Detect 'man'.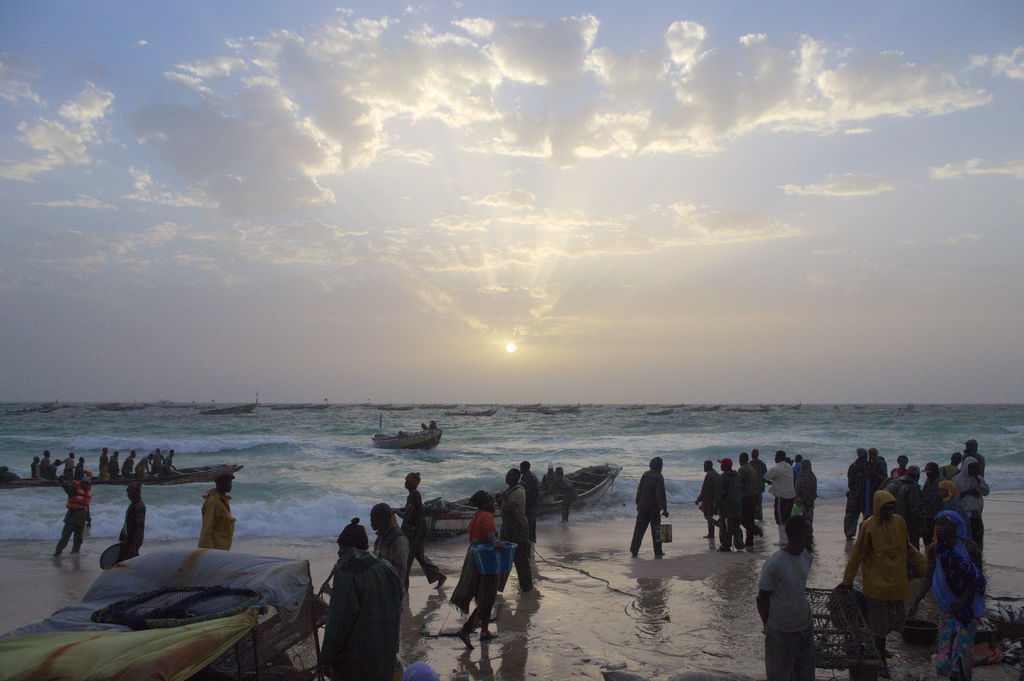
Detected at bbox=[537, 462, 559, 496].
